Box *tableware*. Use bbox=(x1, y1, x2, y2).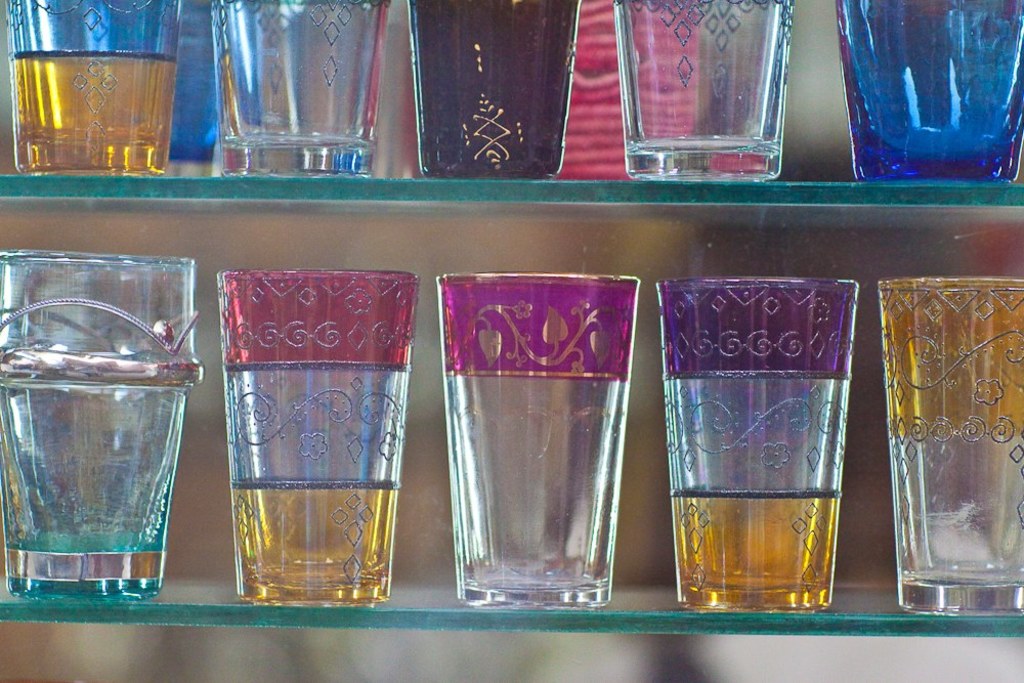
bbox=(433, 273, 647, 607).
